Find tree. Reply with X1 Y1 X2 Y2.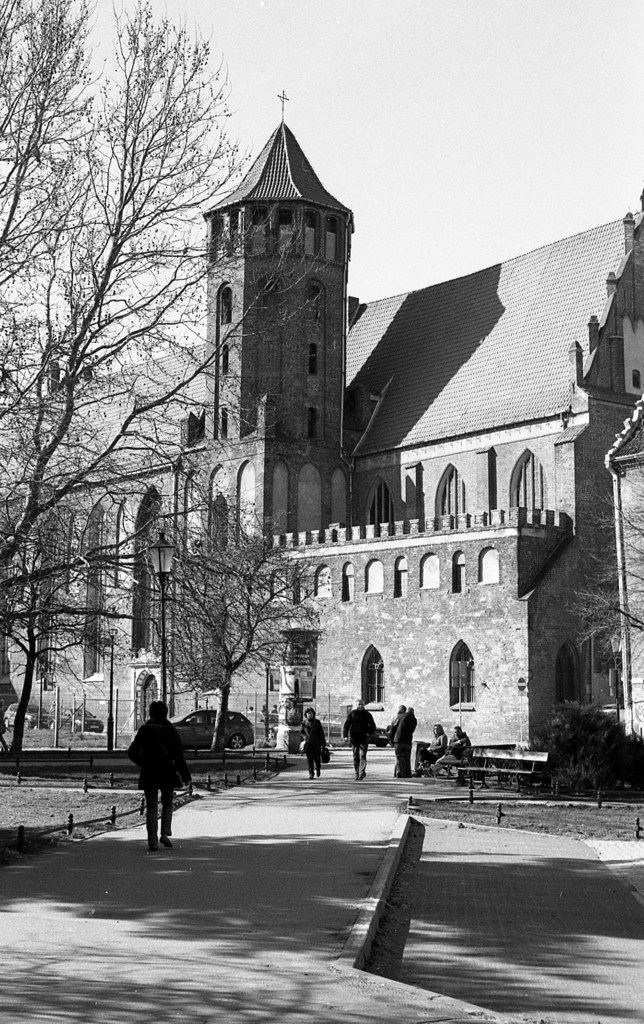
572 474 643 648.
